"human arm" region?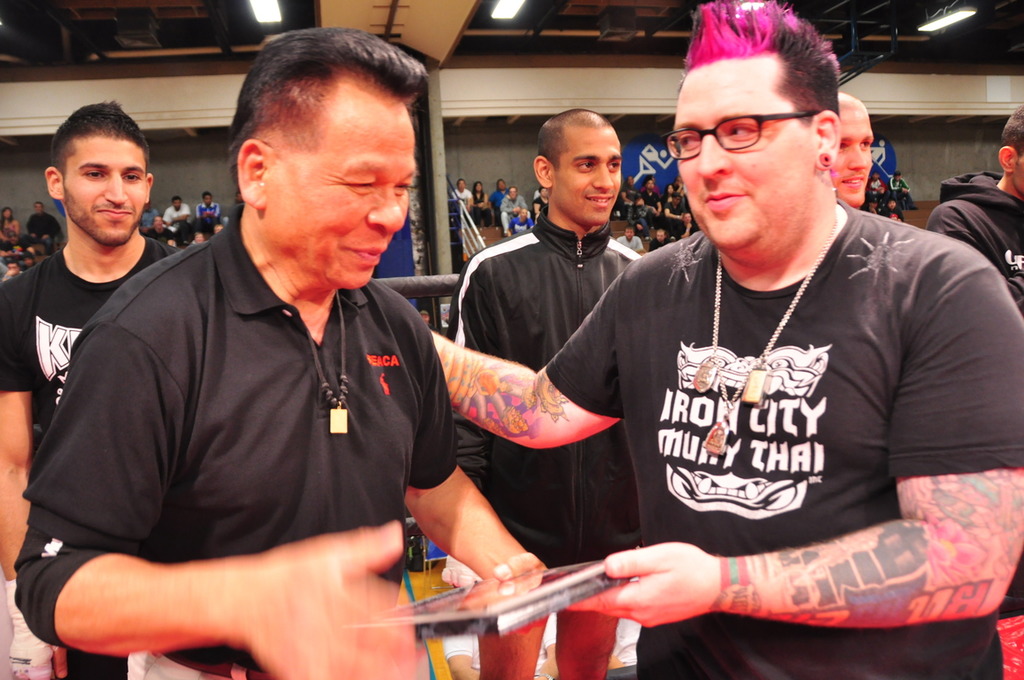
BBox(427, 252, 638, 460)
